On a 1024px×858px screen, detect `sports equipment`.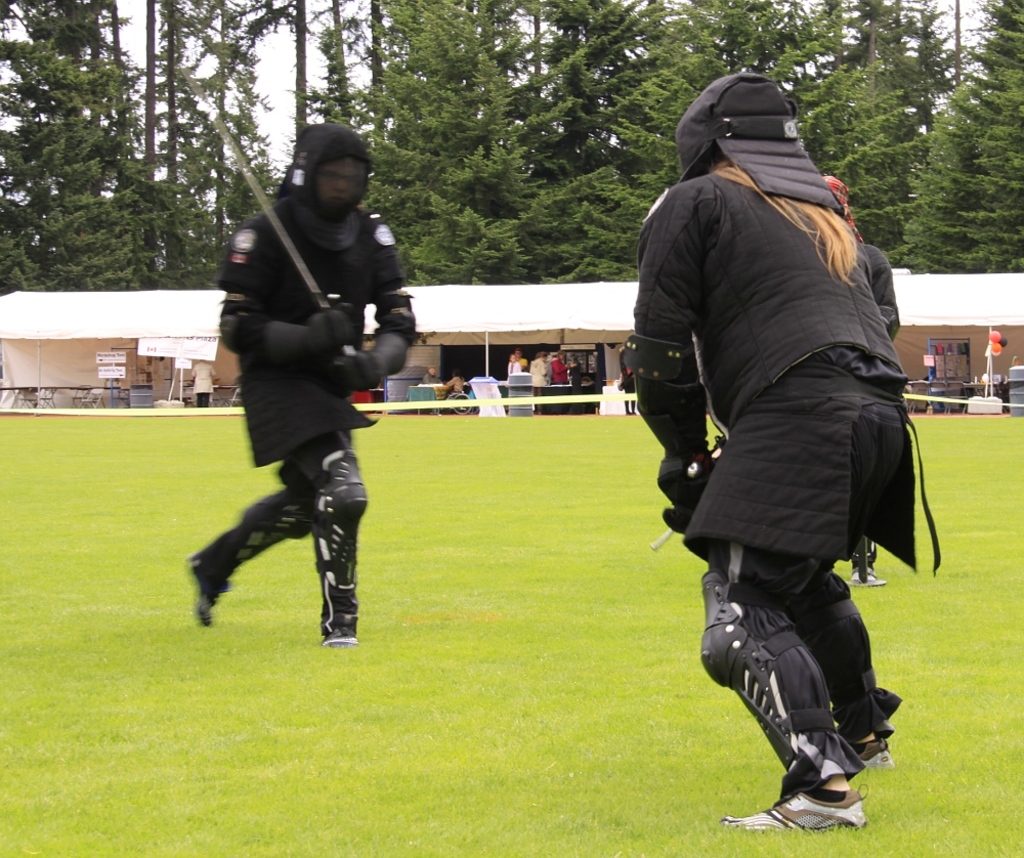
l=674, t=71, r=842, b=207.
